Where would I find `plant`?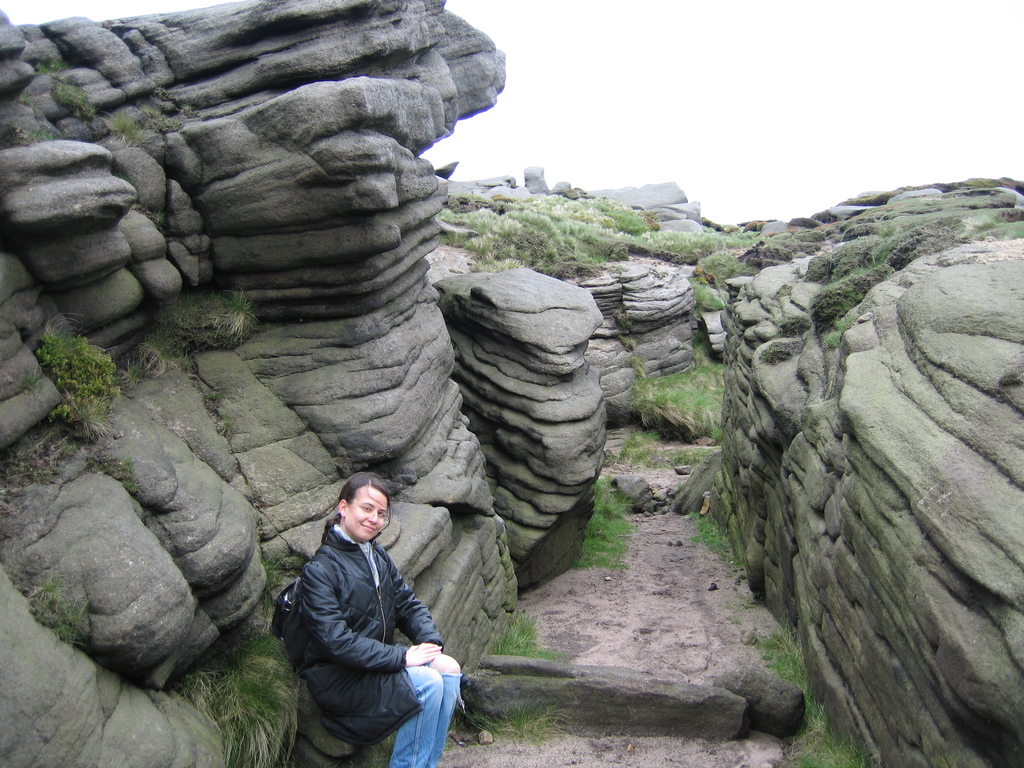
At (491, 190, 623, 232).
